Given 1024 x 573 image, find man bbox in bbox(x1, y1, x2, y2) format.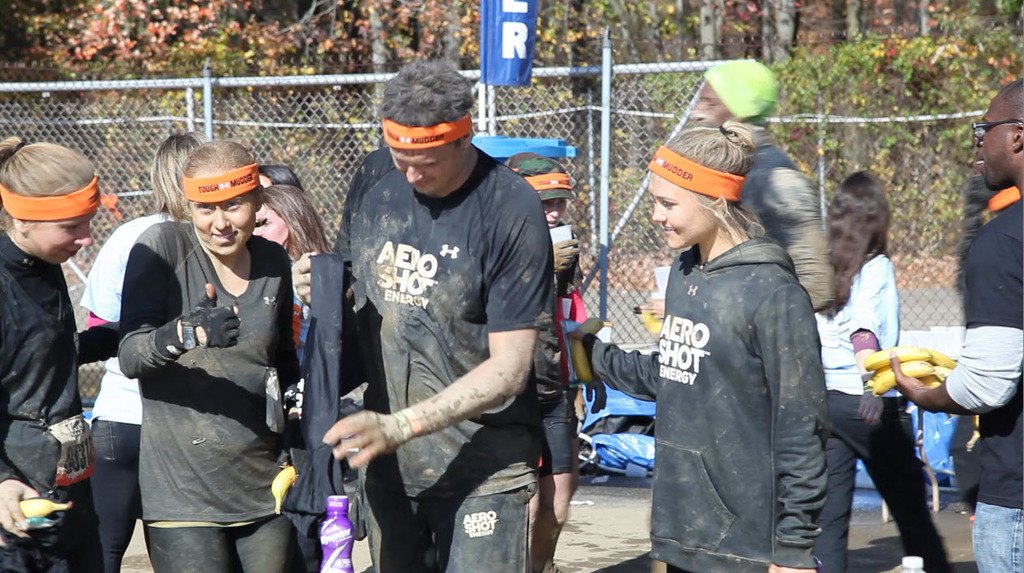
bbox(687, 61, 835, 306).
